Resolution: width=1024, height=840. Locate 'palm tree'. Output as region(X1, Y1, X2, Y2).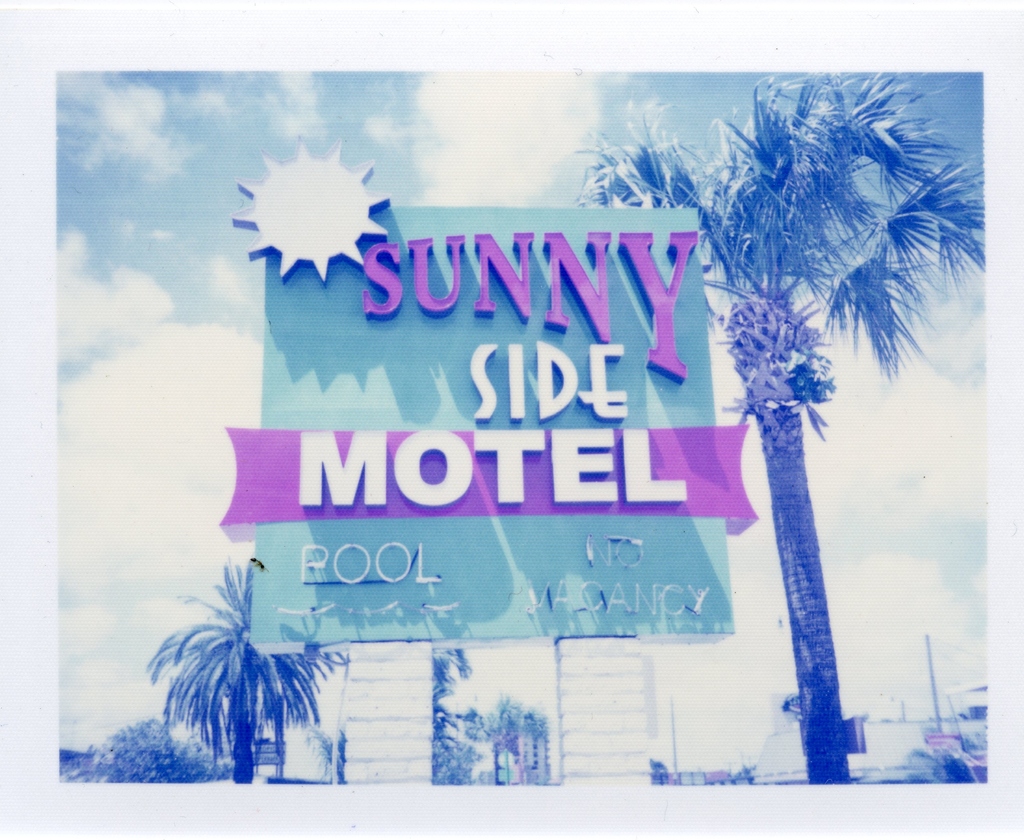
region(472, 683, 528, 763).
